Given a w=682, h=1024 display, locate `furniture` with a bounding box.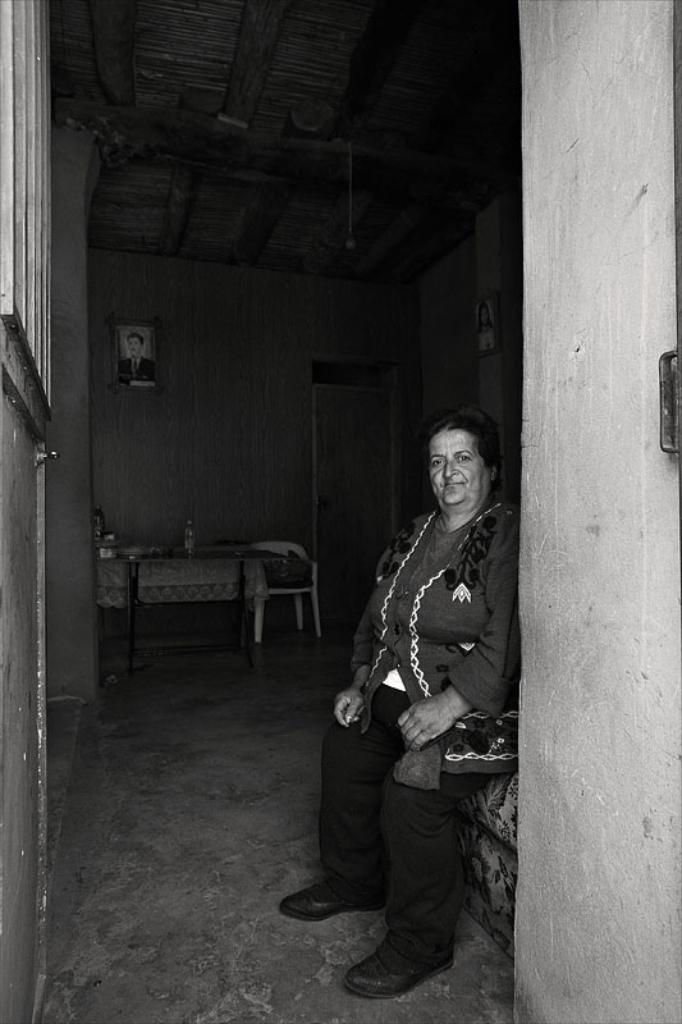
Located: [119, 547, 294, 675].
